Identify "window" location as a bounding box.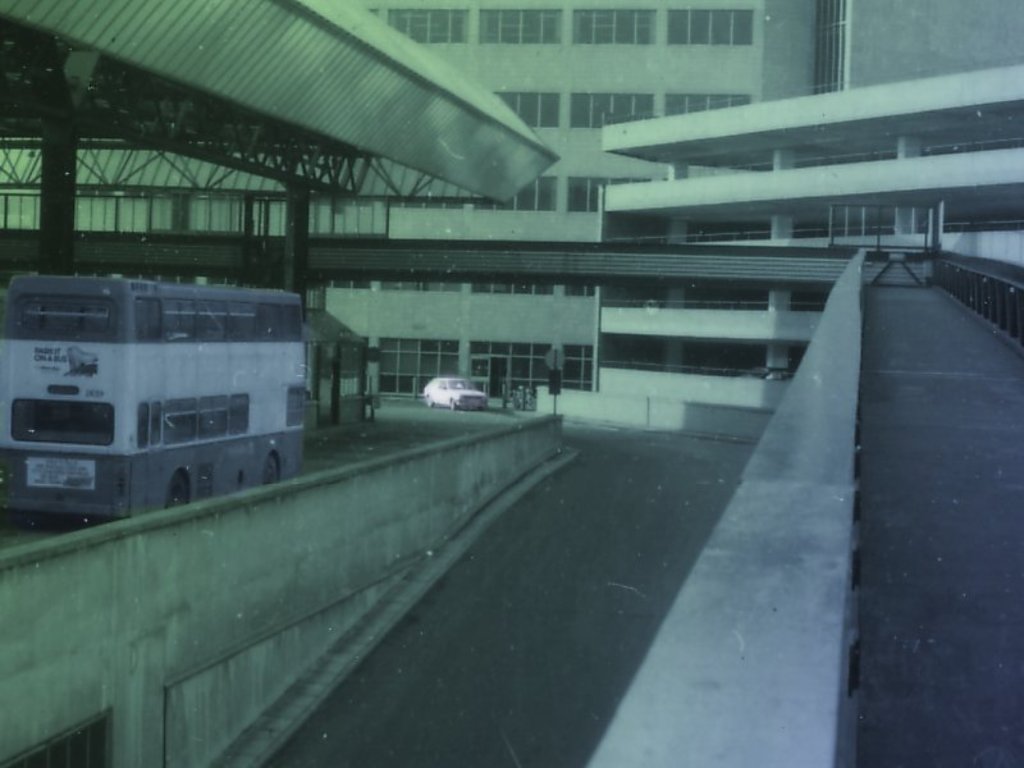
Rect(571, 12, 659, 49).
